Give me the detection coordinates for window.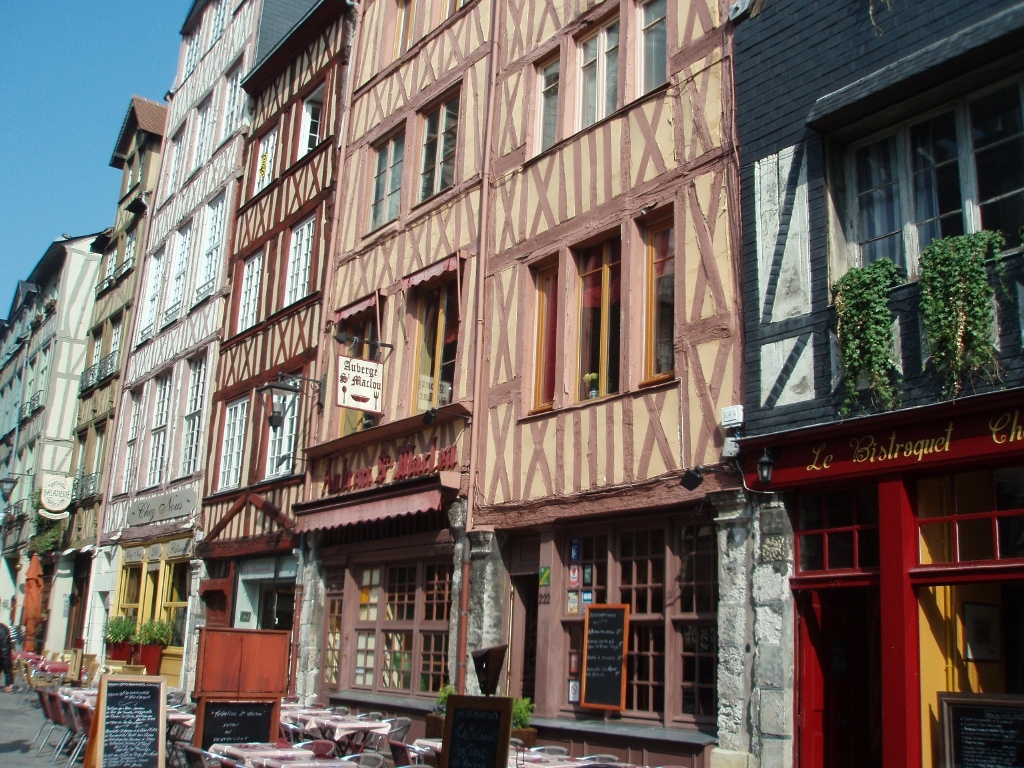
[x1=208, y1=391, x2=249, y2=498].
